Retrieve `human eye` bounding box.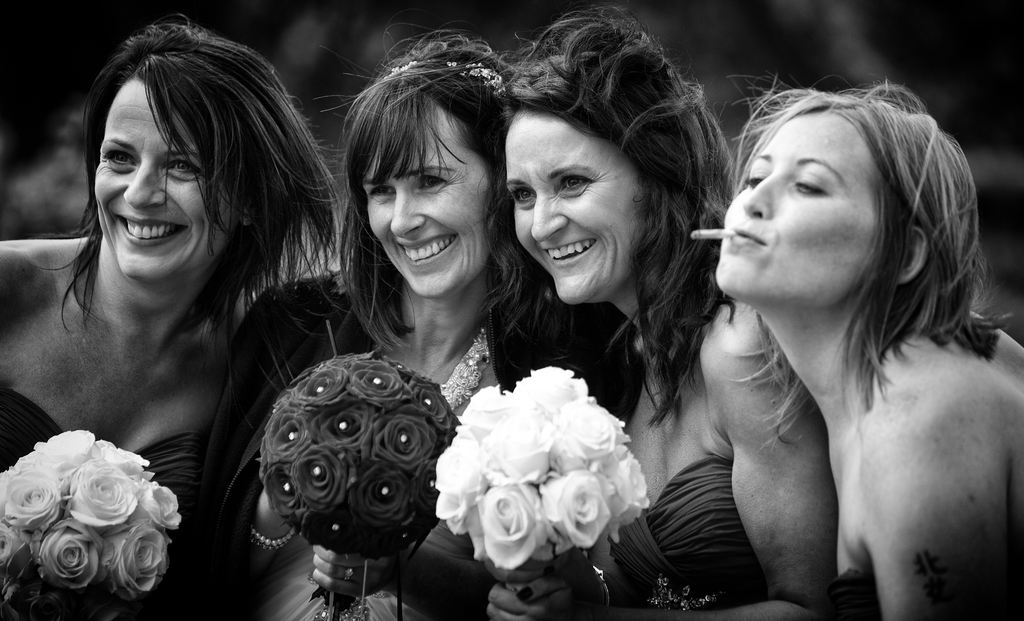
Bounding box: 513, 188, 535, 206.
